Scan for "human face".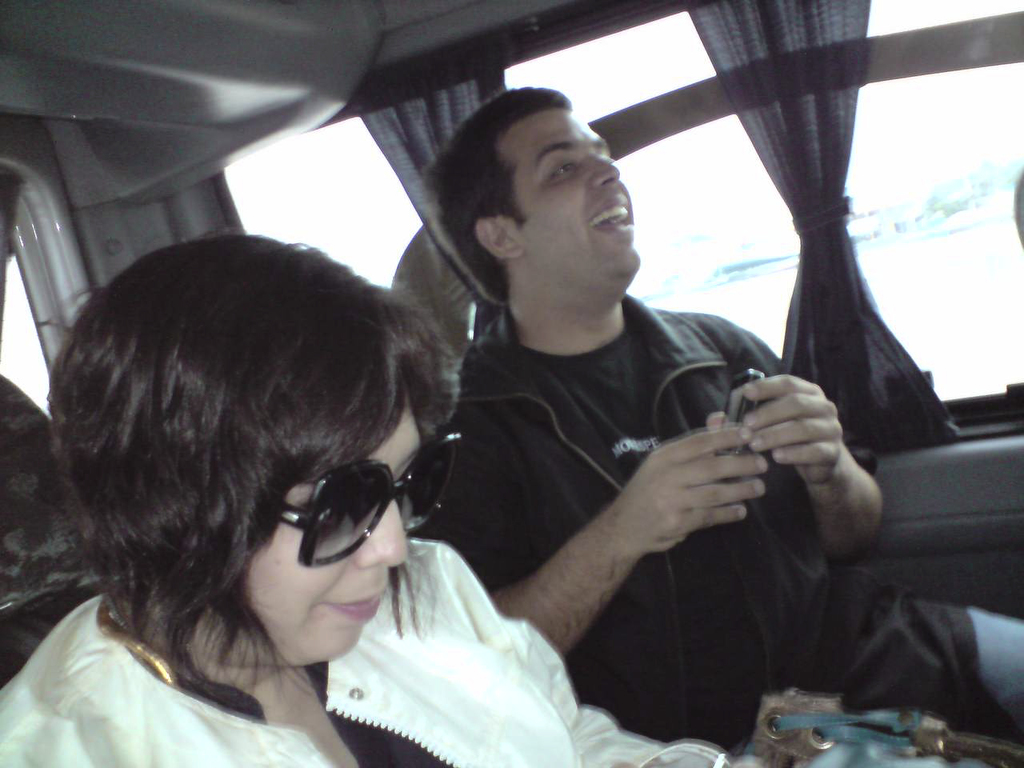
Scan result: x1=512, y1=114, x2=634, y2=282.
